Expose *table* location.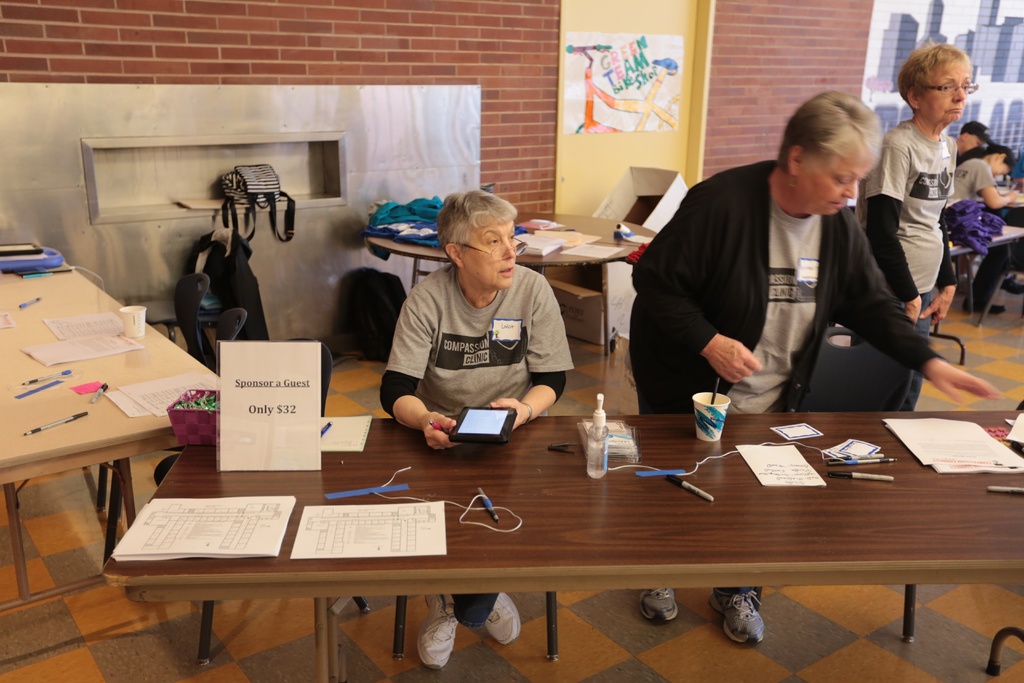
Exposed at 367:211:660:358.
